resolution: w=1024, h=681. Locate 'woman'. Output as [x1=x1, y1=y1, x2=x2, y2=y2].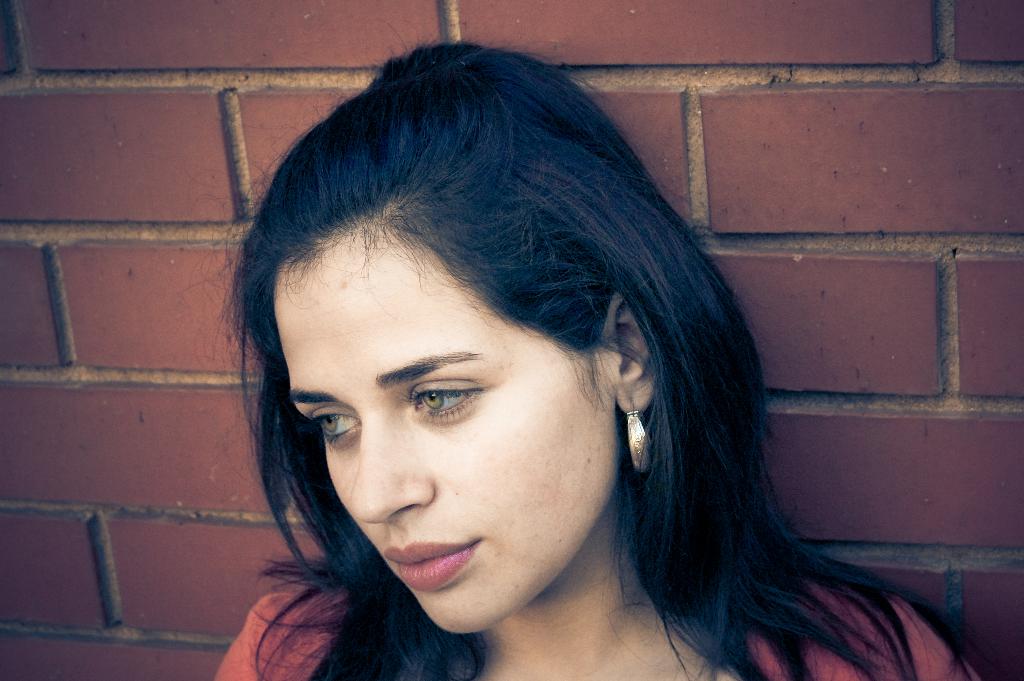
[x1=188, y1=71, x2=947, y2=679].
